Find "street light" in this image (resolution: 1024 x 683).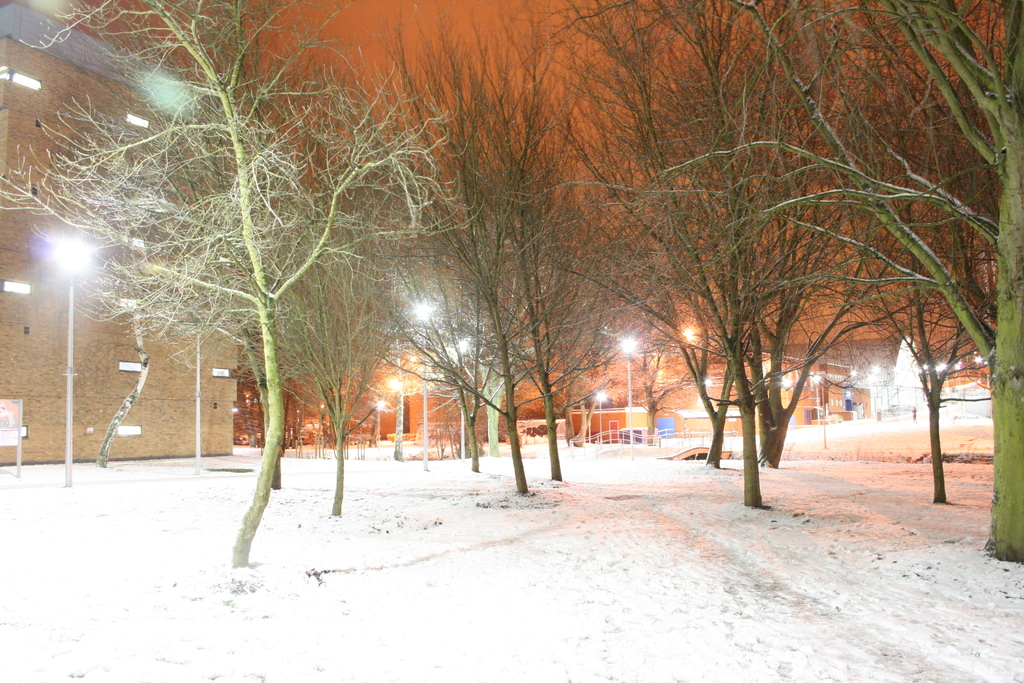
<region>441, 338, 479, 457</region>.
